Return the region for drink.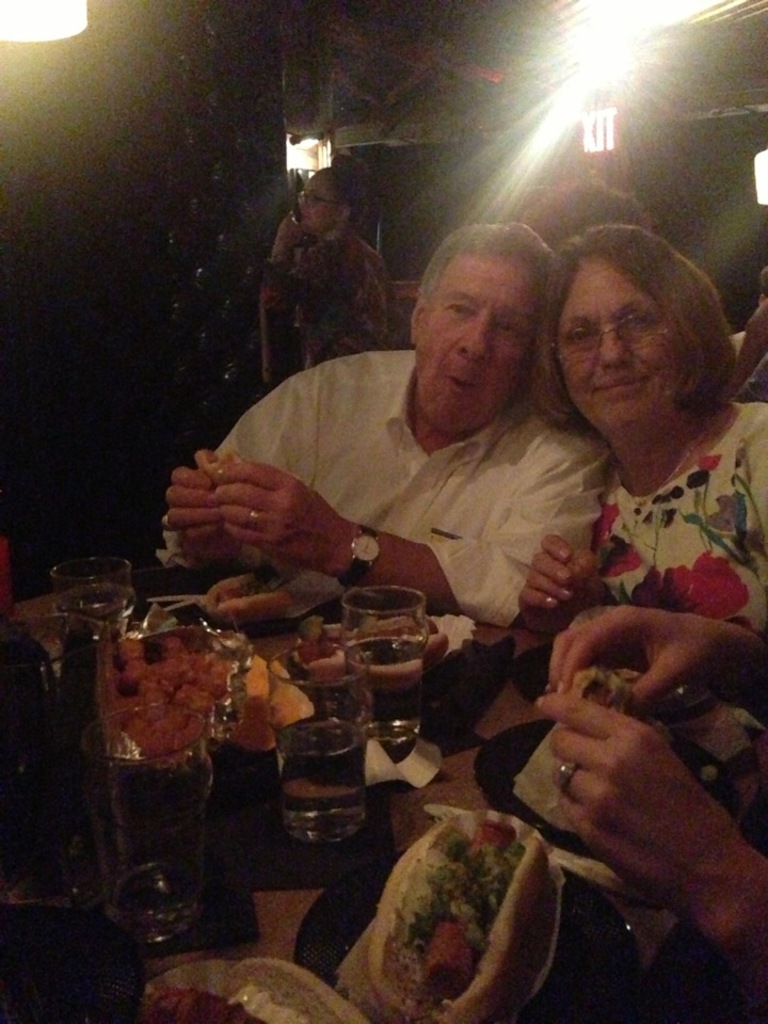
left=274, top=719, right=365, bottom=849.
